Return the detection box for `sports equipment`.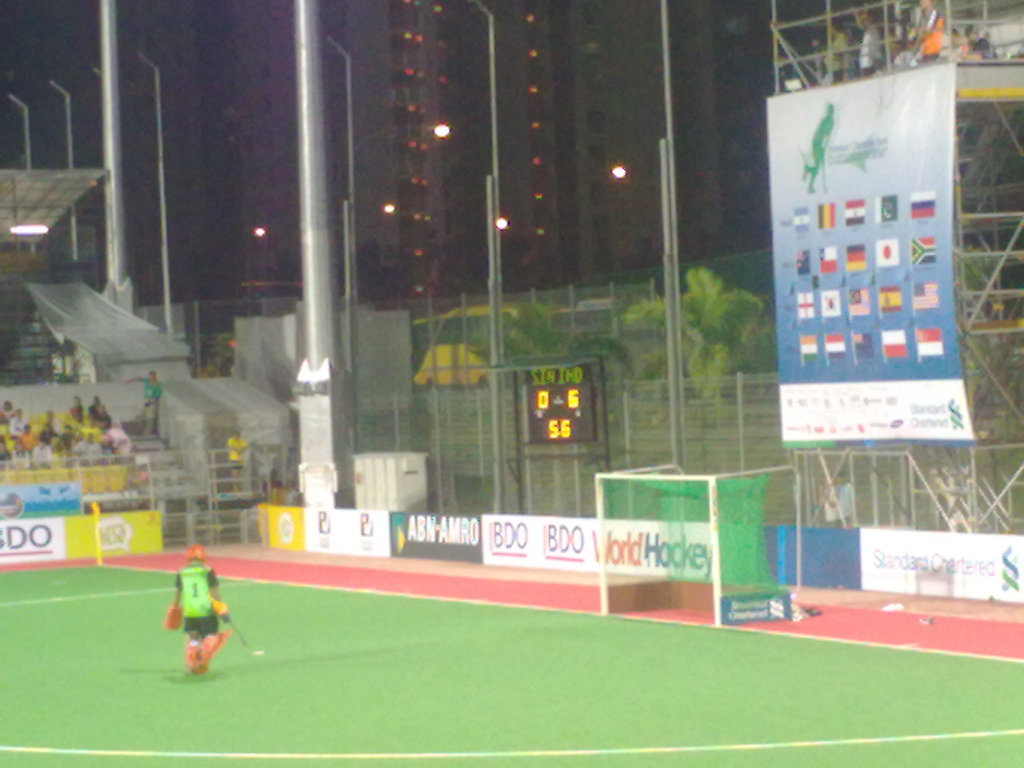
x1=161, y1=604, x2=182, y2=631.
